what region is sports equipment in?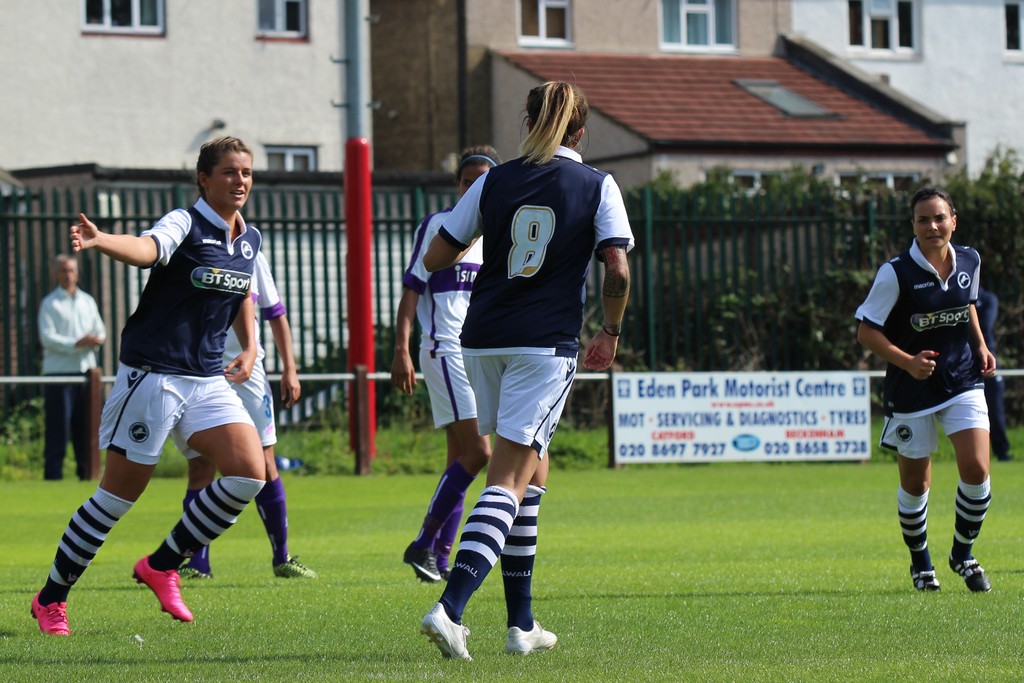
[401,539,442,583].
